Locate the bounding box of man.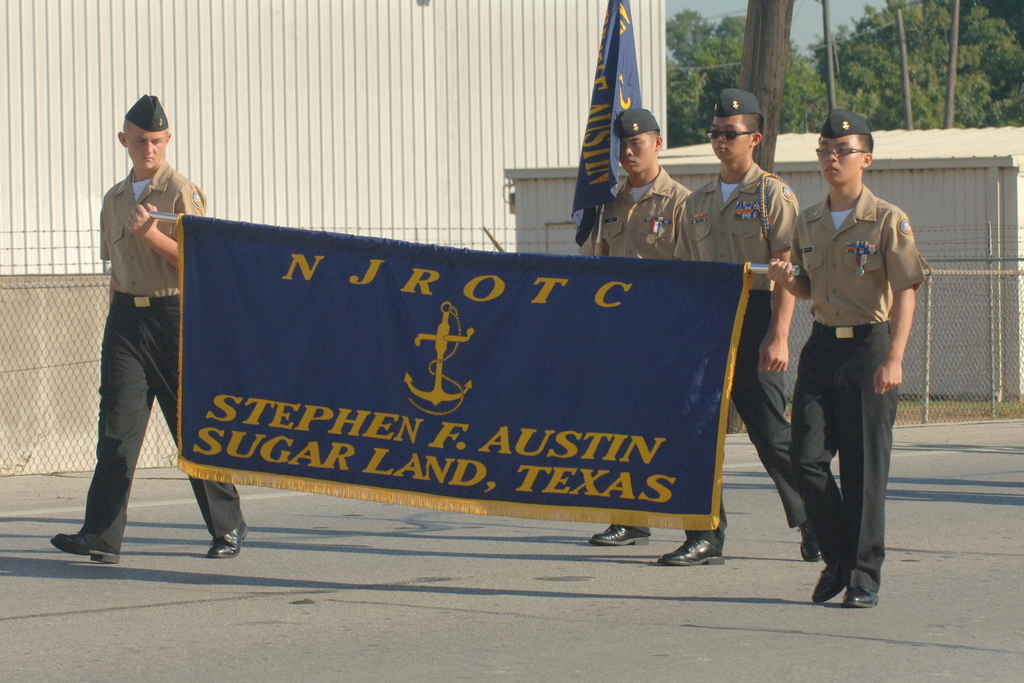
Bounding box: x1=584, y1=101, x2=697, y2=553.
